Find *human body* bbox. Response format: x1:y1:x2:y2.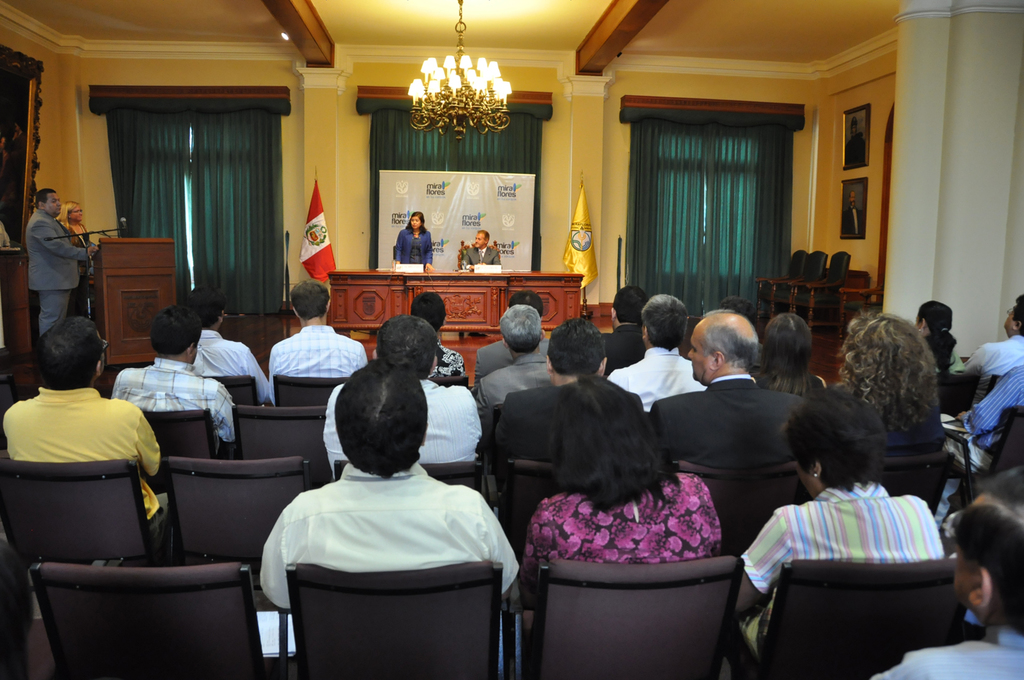
111:306:236:455.
